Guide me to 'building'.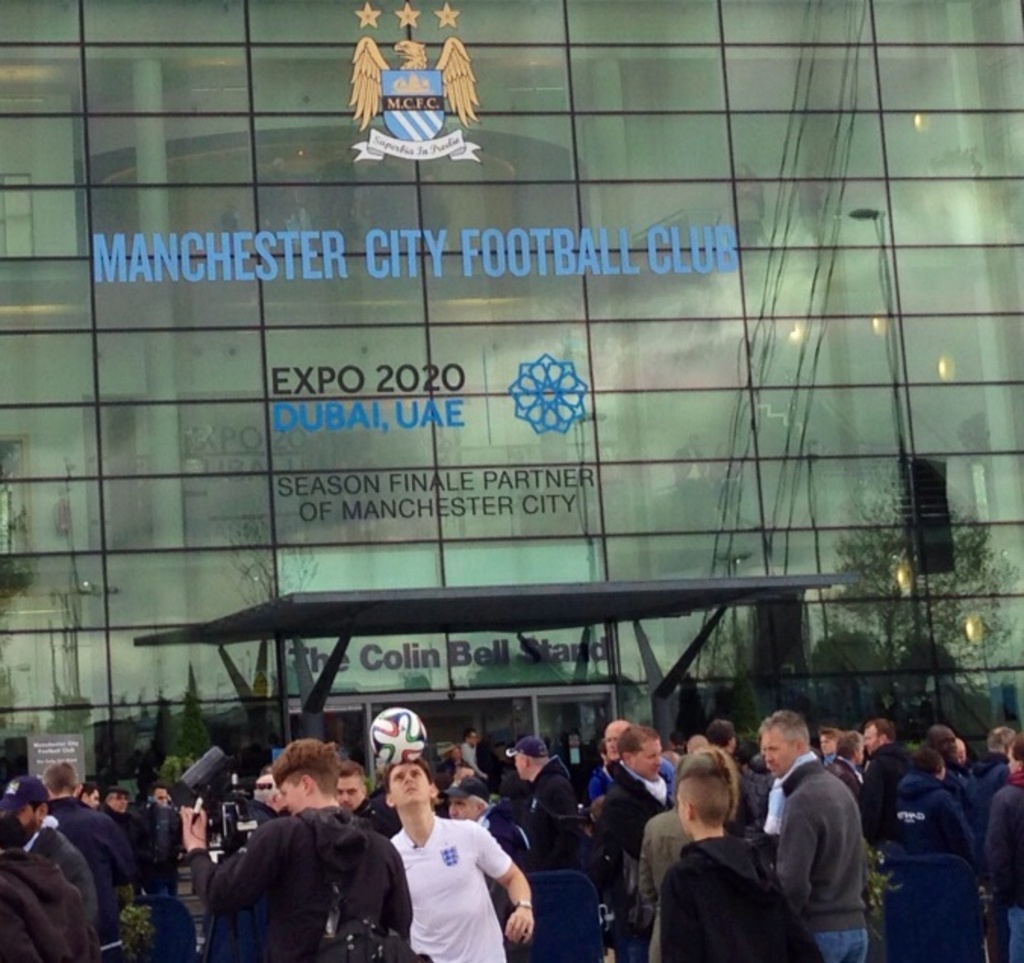
Guidance: detection(0, 0, 1022, 834).
